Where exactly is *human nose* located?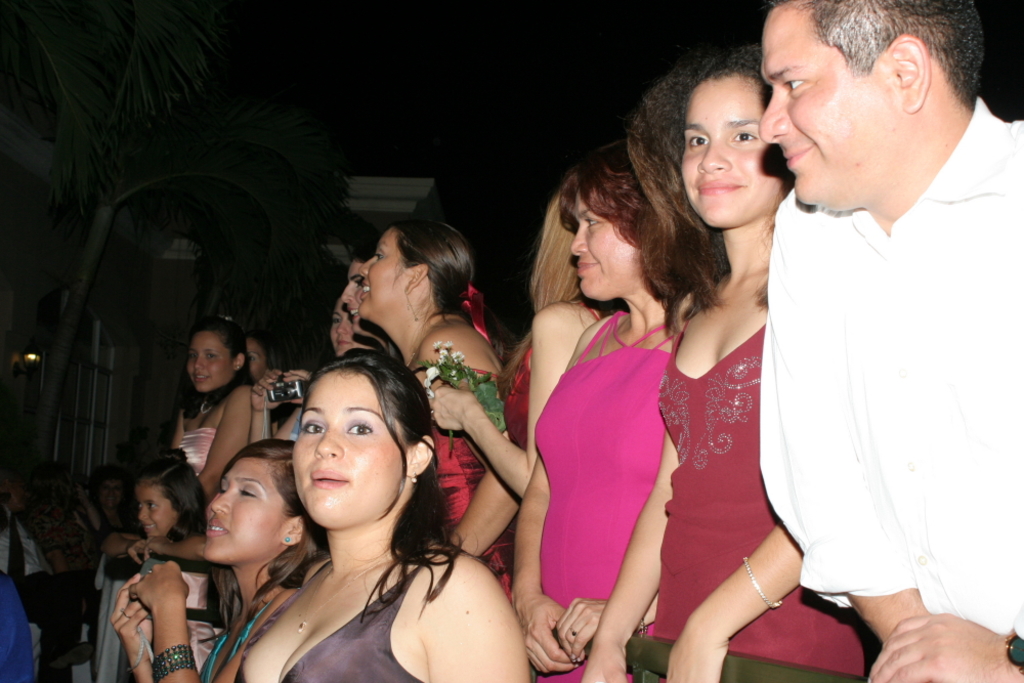
Its bounding box is [105,487,114,497].
